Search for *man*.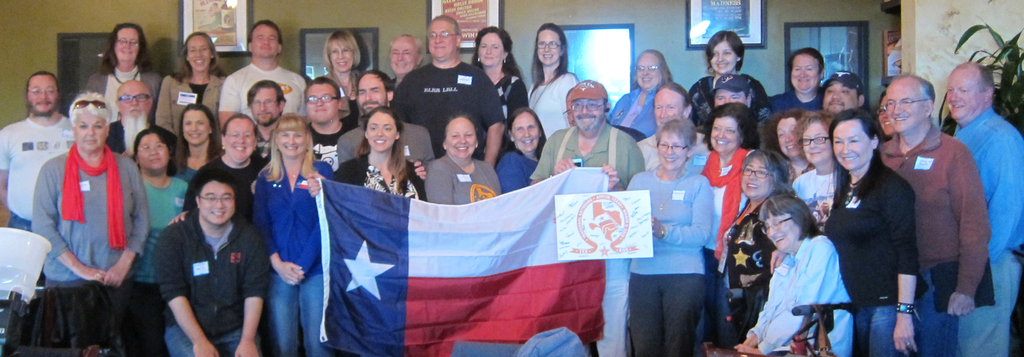
Found at [632,85,723,356].
